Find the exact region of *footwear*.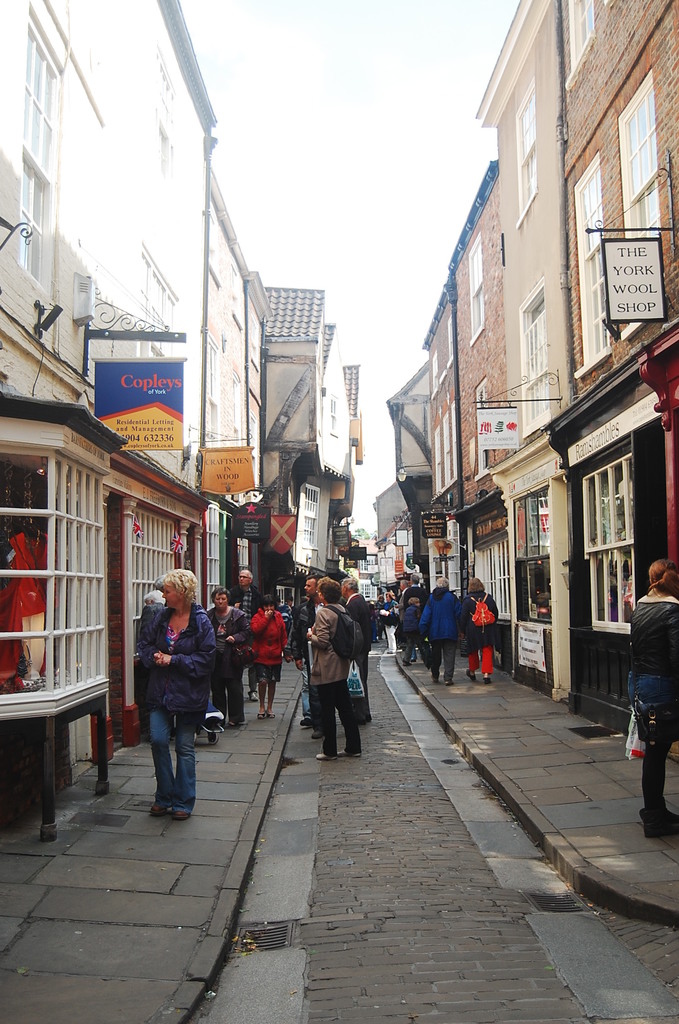
Exact region: (left=429, top=672, right=439, bottom=682).
